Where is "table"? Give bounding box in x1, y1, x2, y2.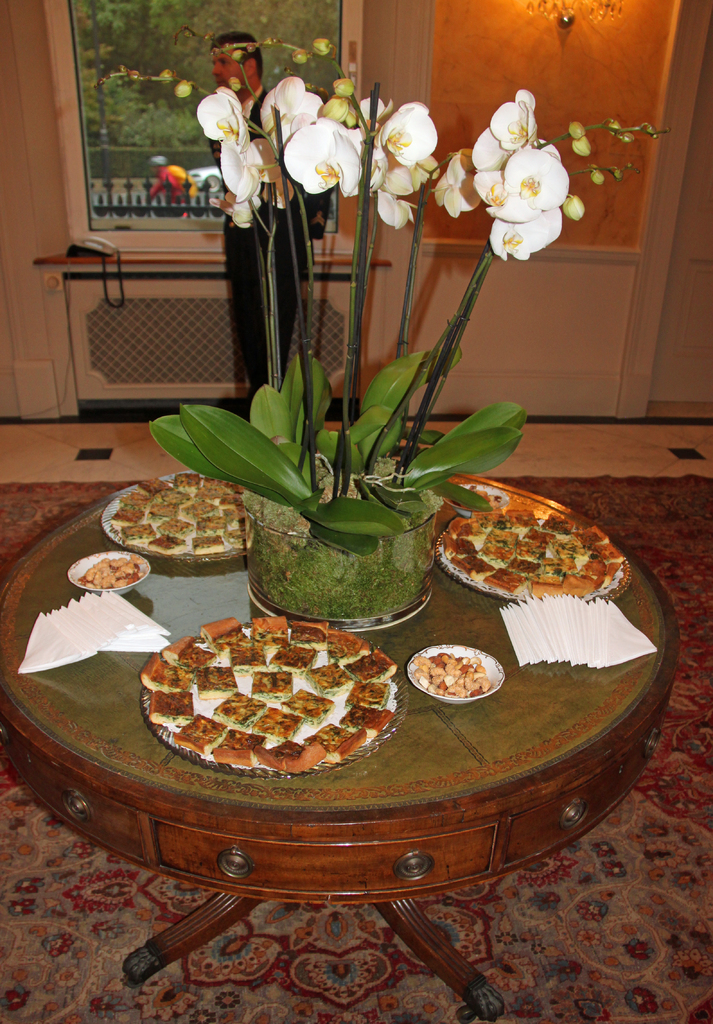
17, 464, 692, 999.
